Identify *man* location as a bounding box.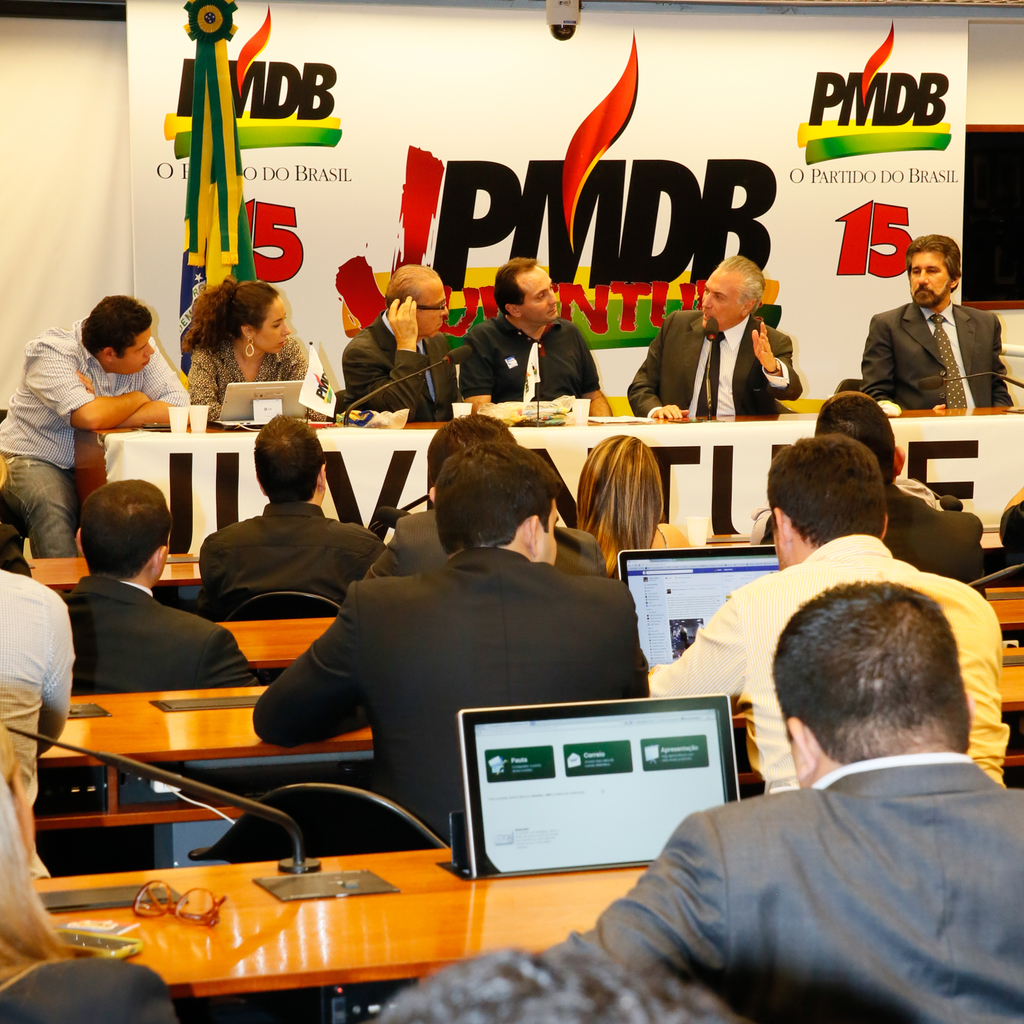
339, 264, 463, 428.
